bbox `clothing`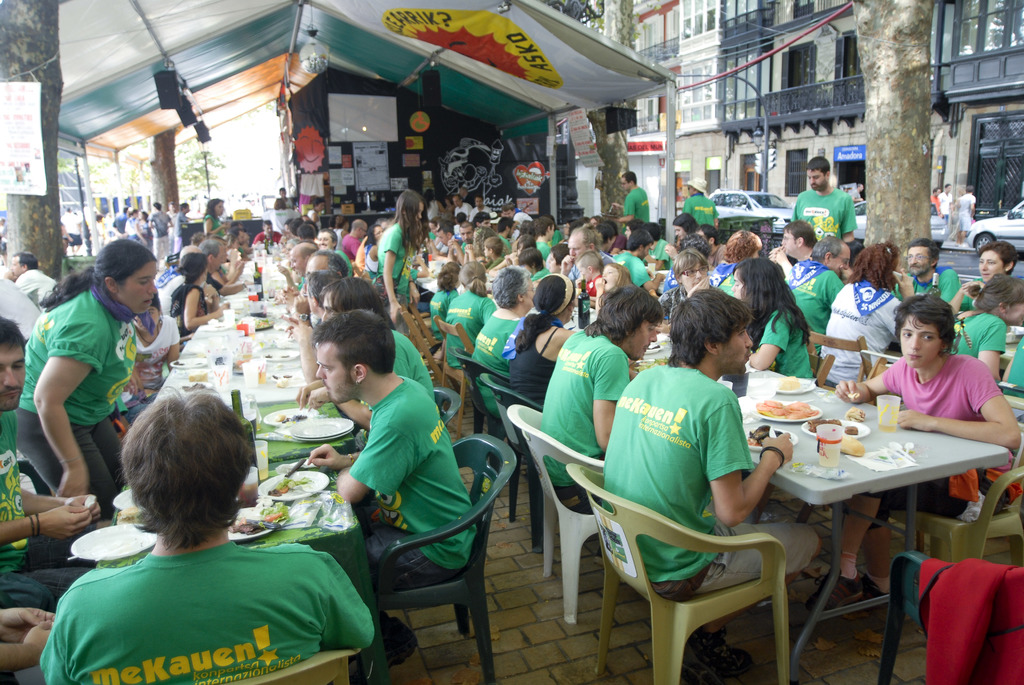
bbox(113, 218, 132, 236)
